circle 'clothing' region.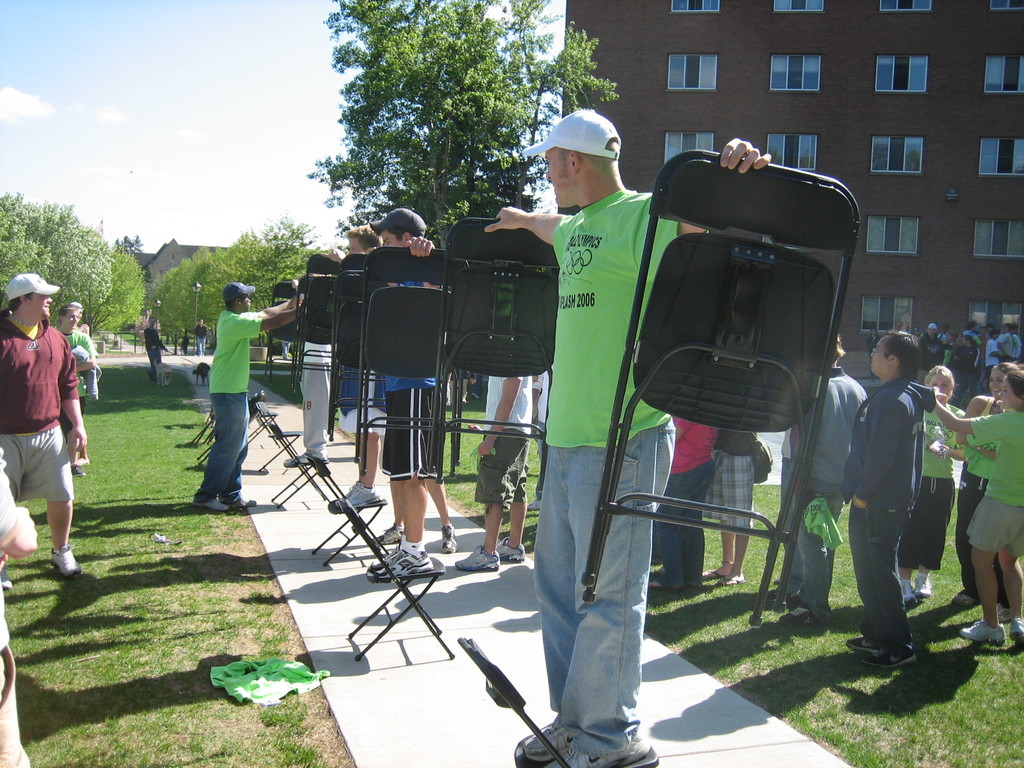
Region: crop(76, 319, 92, 383).
